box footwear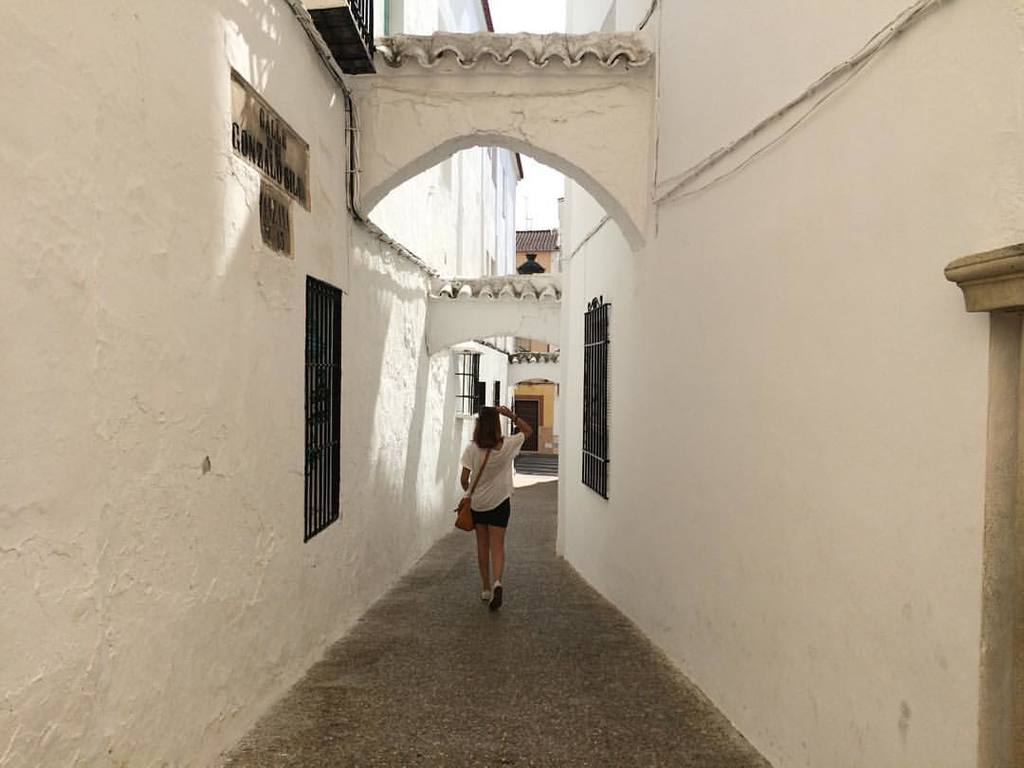
x1=481 y1=587 x2=490 y2=603
